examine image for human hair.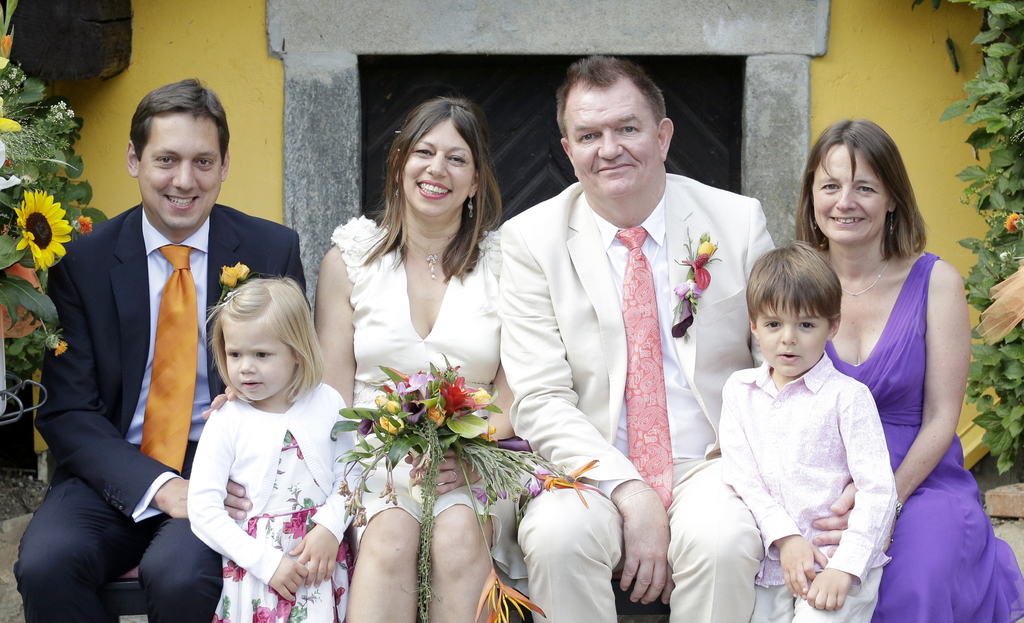
Examination result: BBox(813, 115, 930, 278).
